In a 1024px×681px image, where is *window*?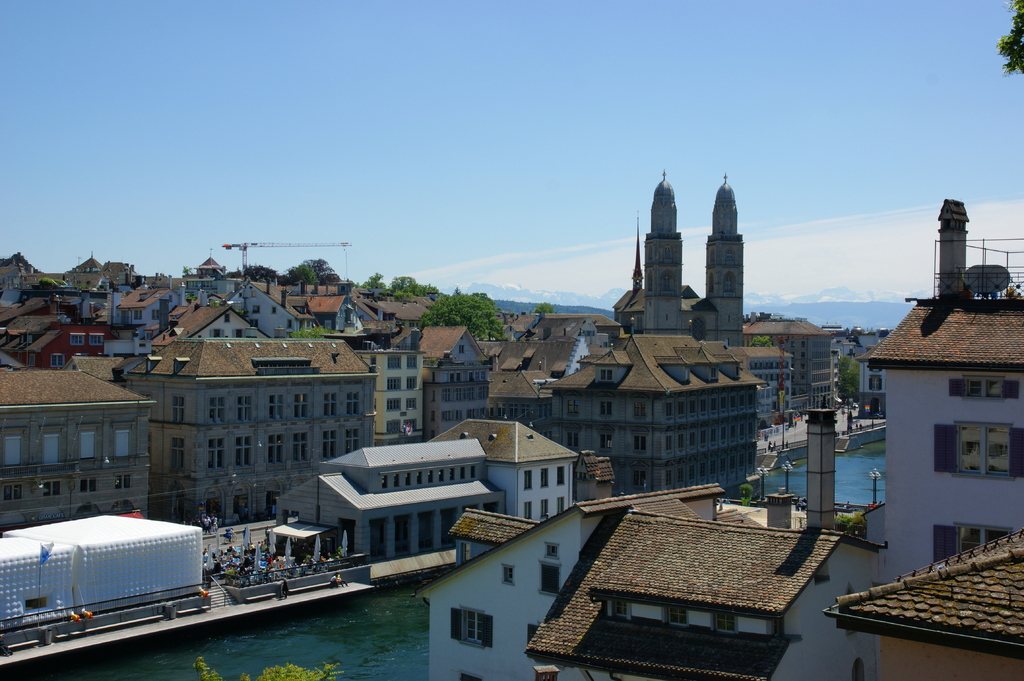
box(272, 393, 286, 421).
